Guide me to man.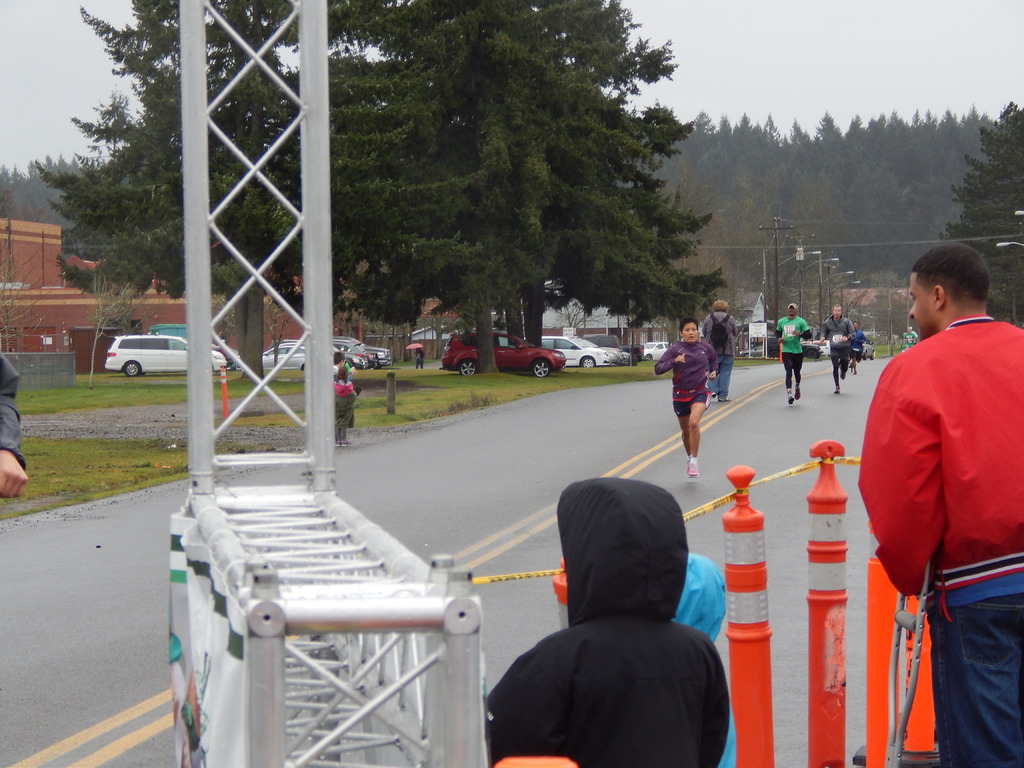
Guidance: bbox=(476, 486, 776, 765).
